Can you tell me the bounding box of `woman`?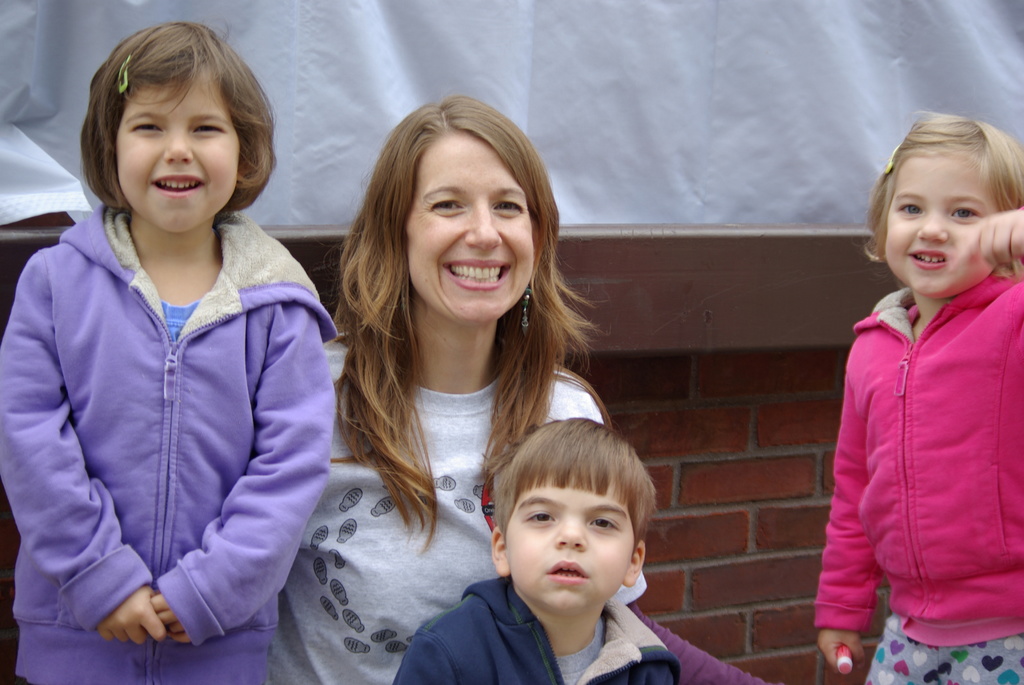
(274,94,616,684).
